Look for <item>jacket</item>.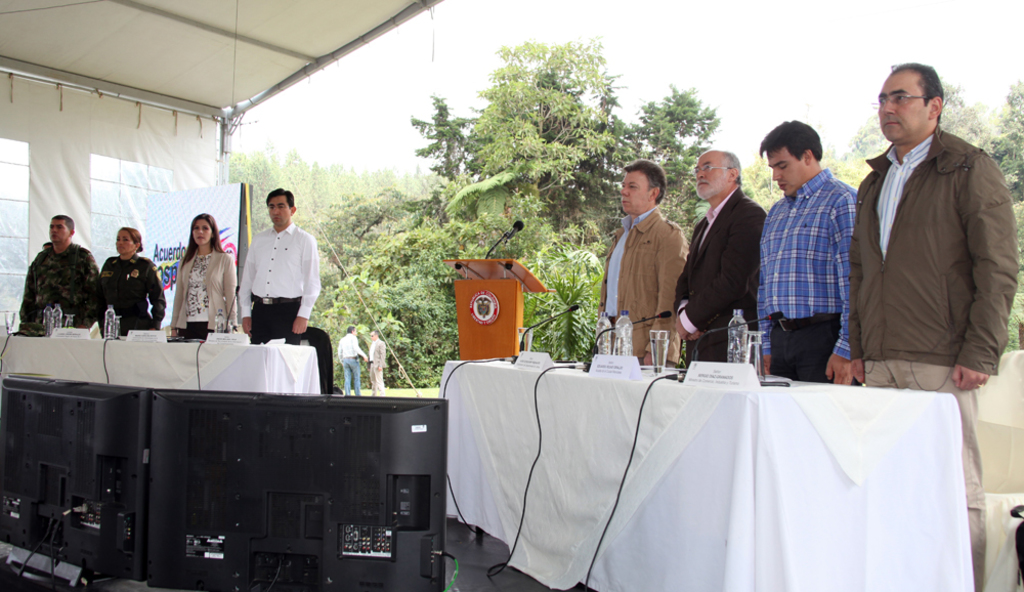
Found: locate(18, 216, 82, 322).
